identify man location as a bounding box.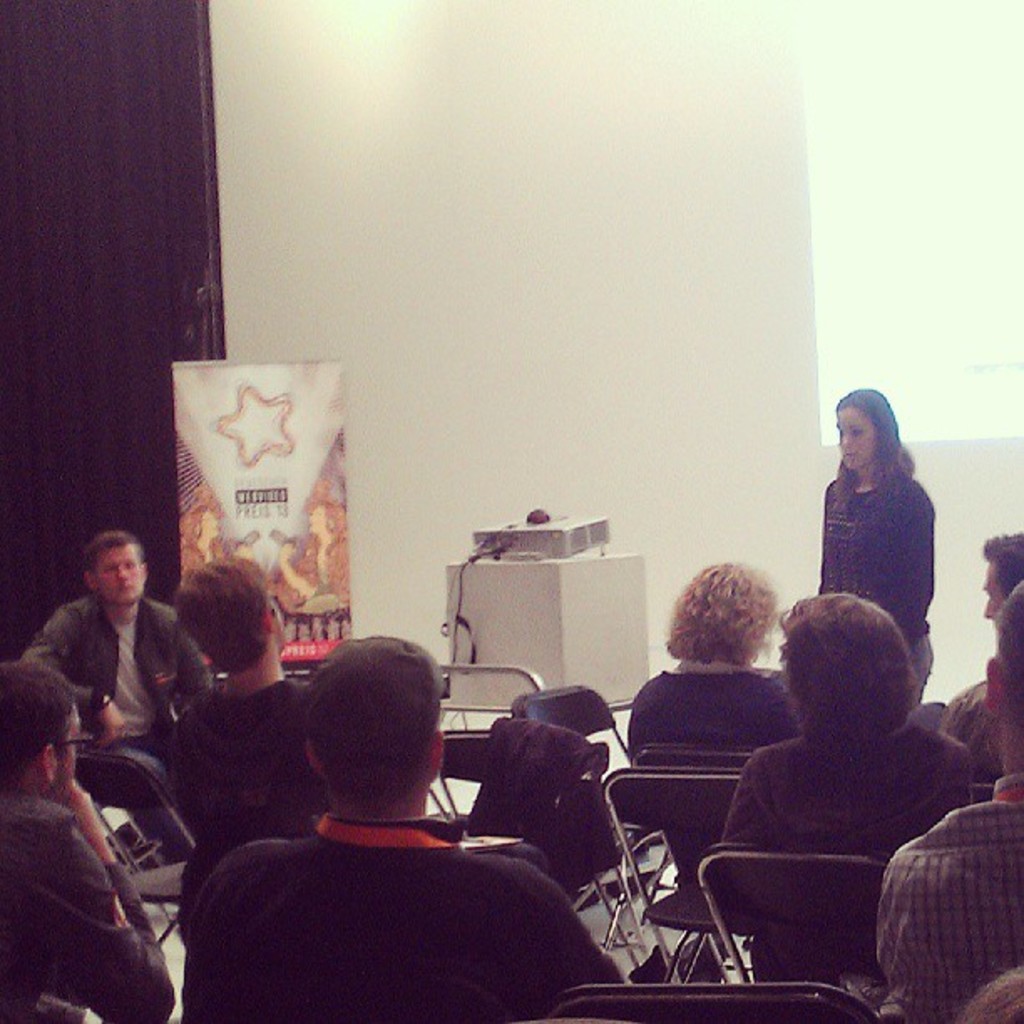
x1=151, y1=666, x2=616, y2=1009.
